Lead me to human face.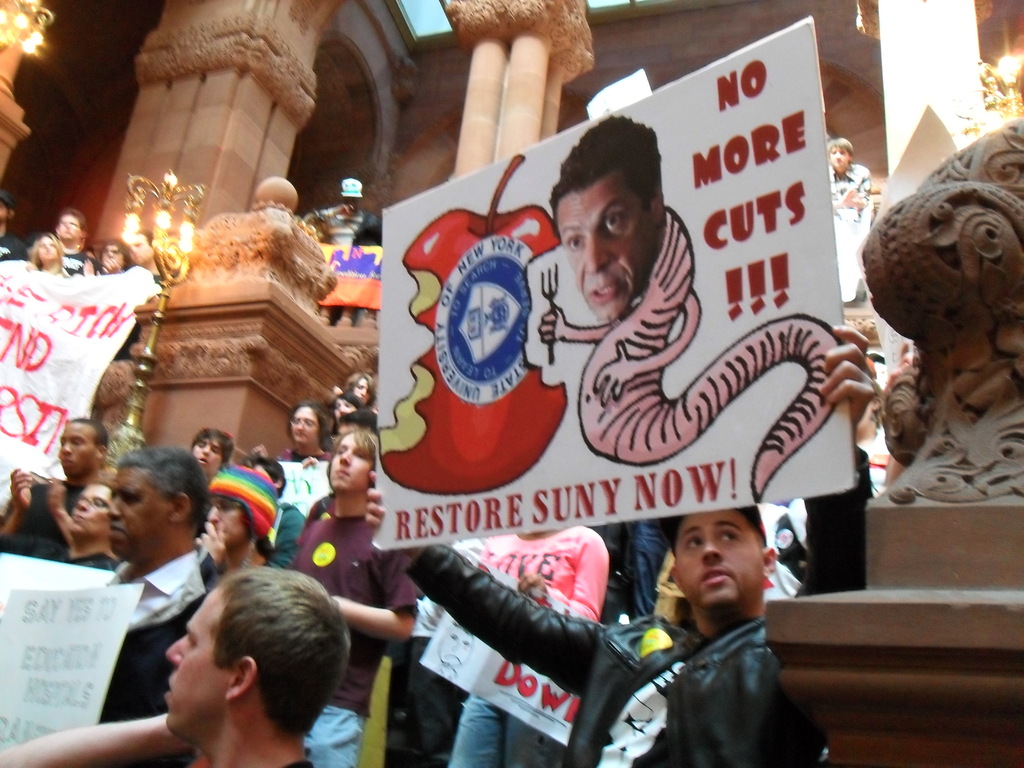
Lead to region(291, 406, 320, 444).
